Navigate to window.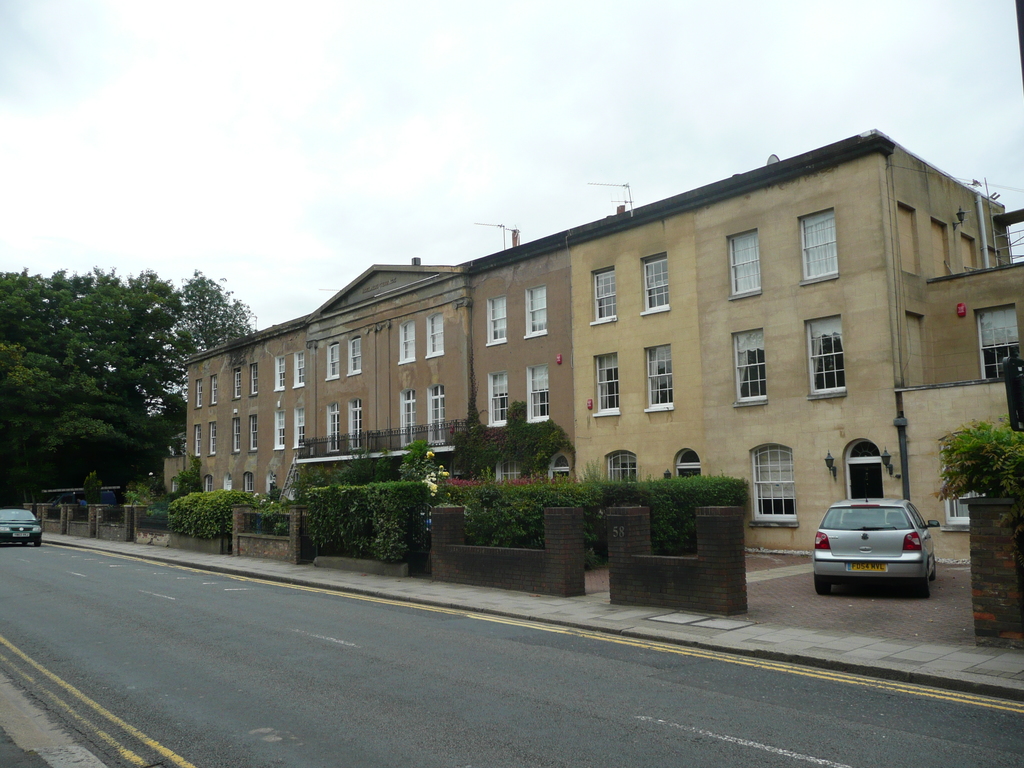
Navigation target: region(207, 373, 217, 404).
